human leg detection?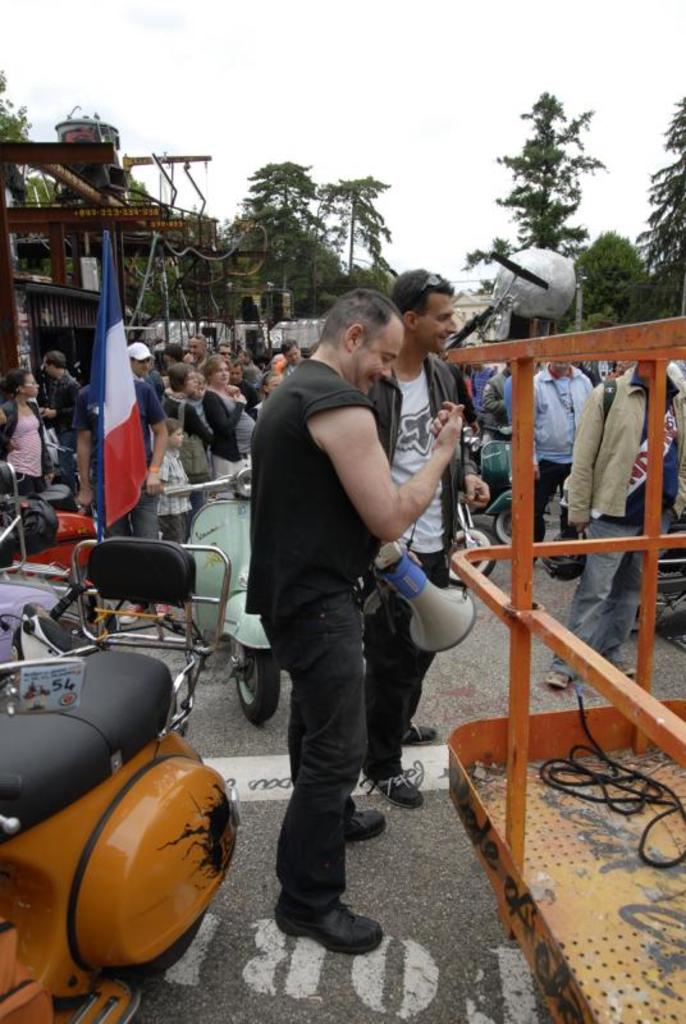
[264,594,387,951]
